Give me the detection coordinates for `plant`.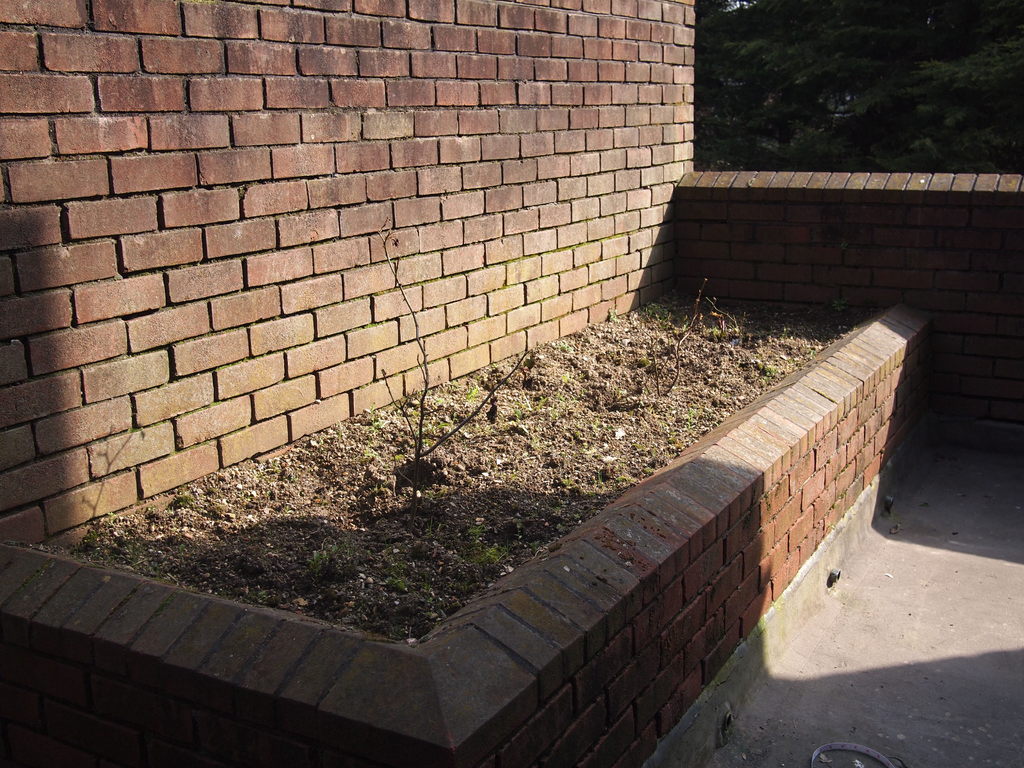
<bbox>468, 548, 516, 572</bbox>.
